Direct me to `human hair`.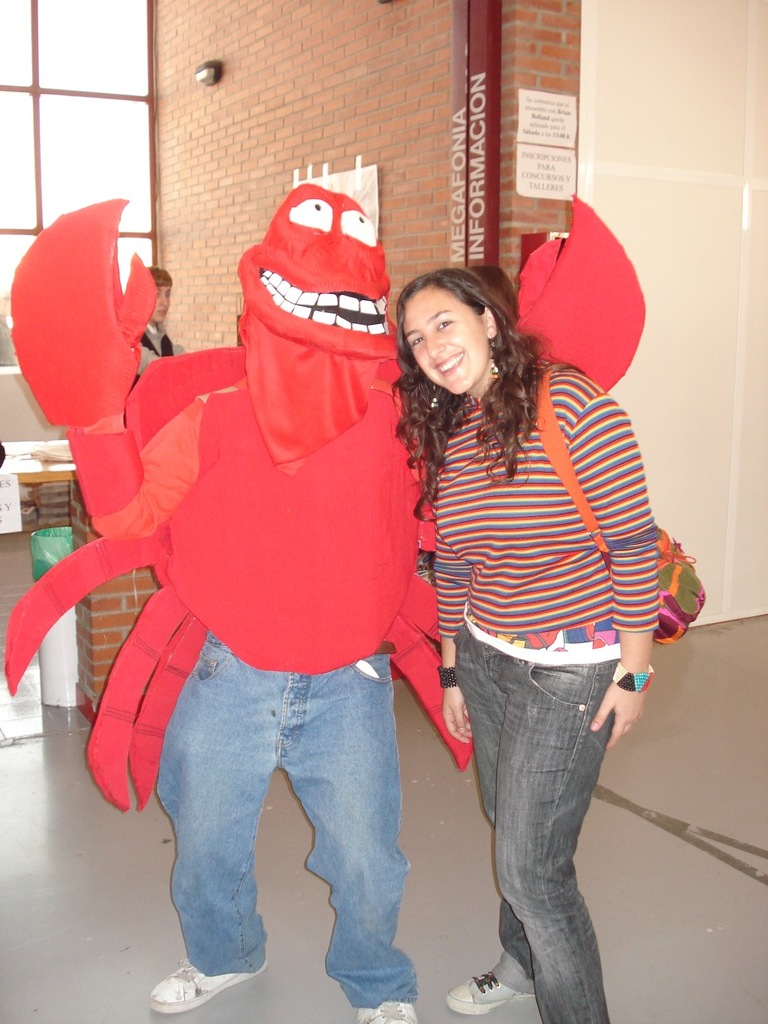
Direction: detection(390, 253, 555, 455).
